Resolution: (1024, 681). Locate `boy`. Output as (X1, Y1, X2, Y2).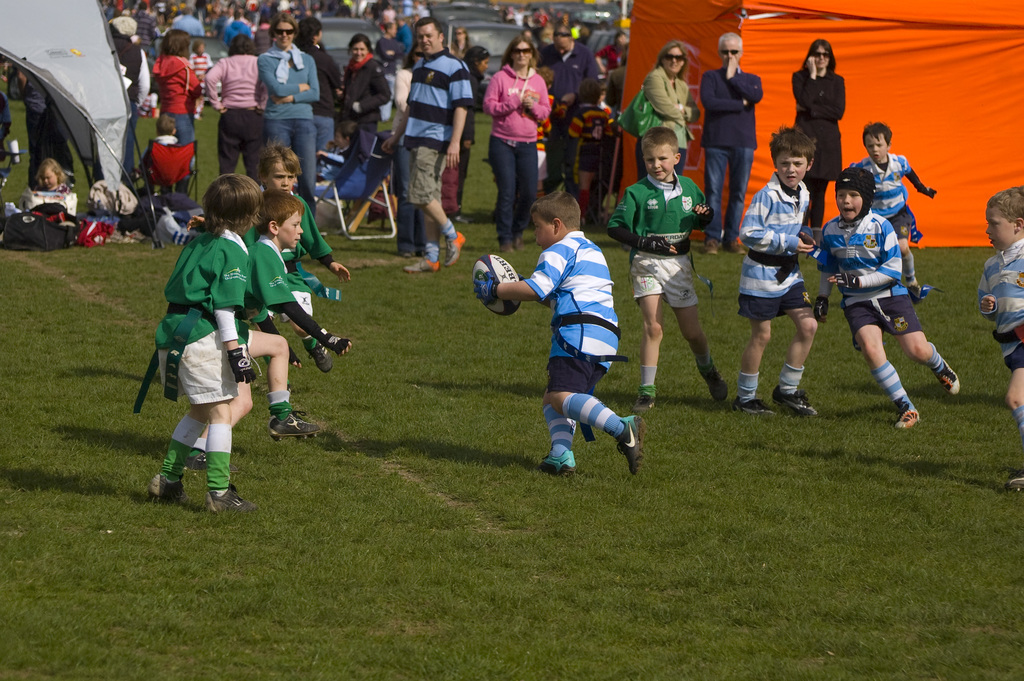
(195, 192, 349, 470).
